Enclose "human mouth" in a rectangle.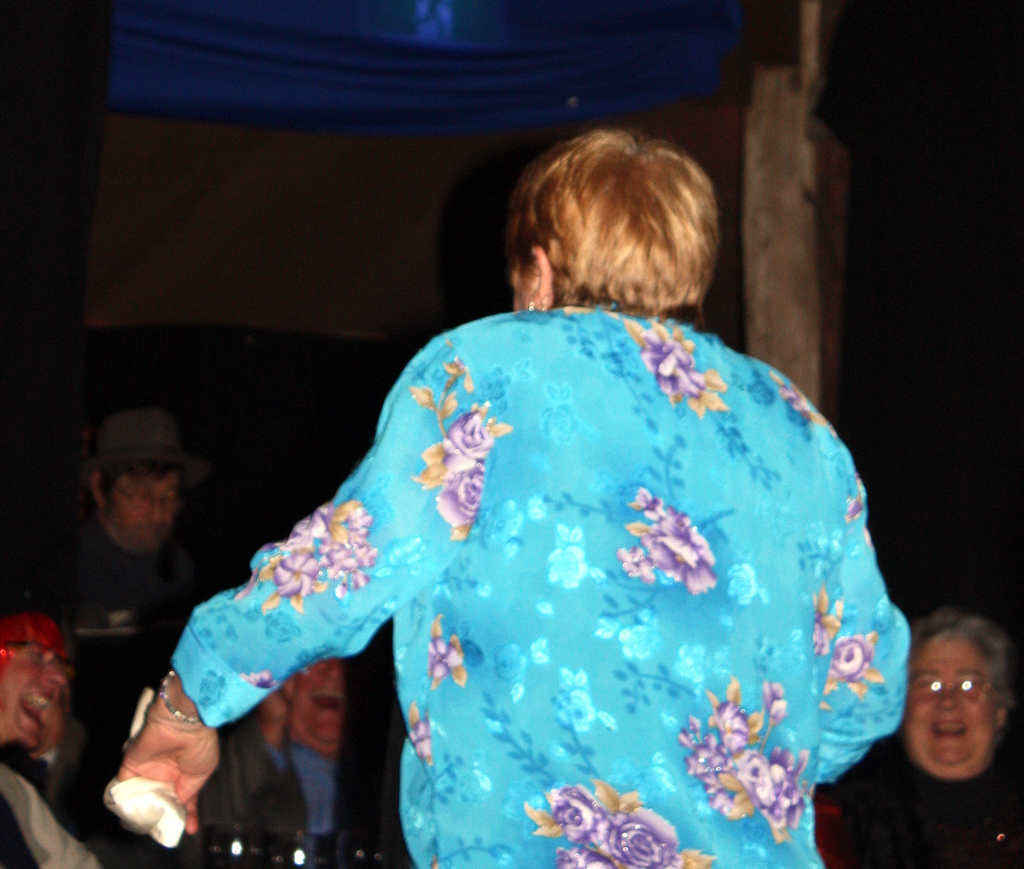
(left=924, top=714, right=977, bottom=746).
